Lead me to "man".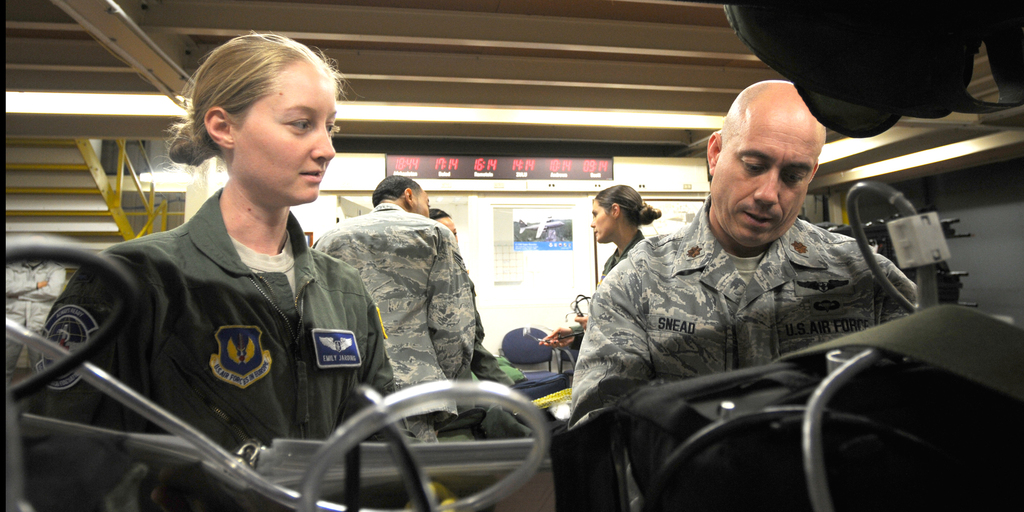
Lead to box=[568, 79, 918, 433].
